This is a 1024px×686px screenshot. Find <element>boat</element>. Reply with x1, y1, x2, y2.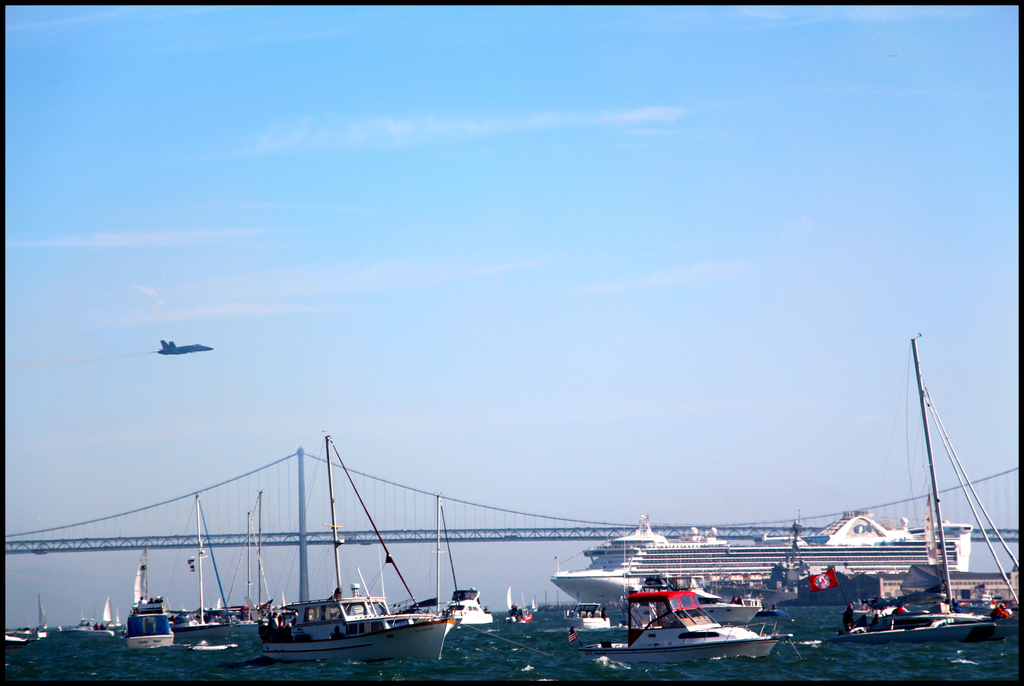
609, 588, 790, 667.
